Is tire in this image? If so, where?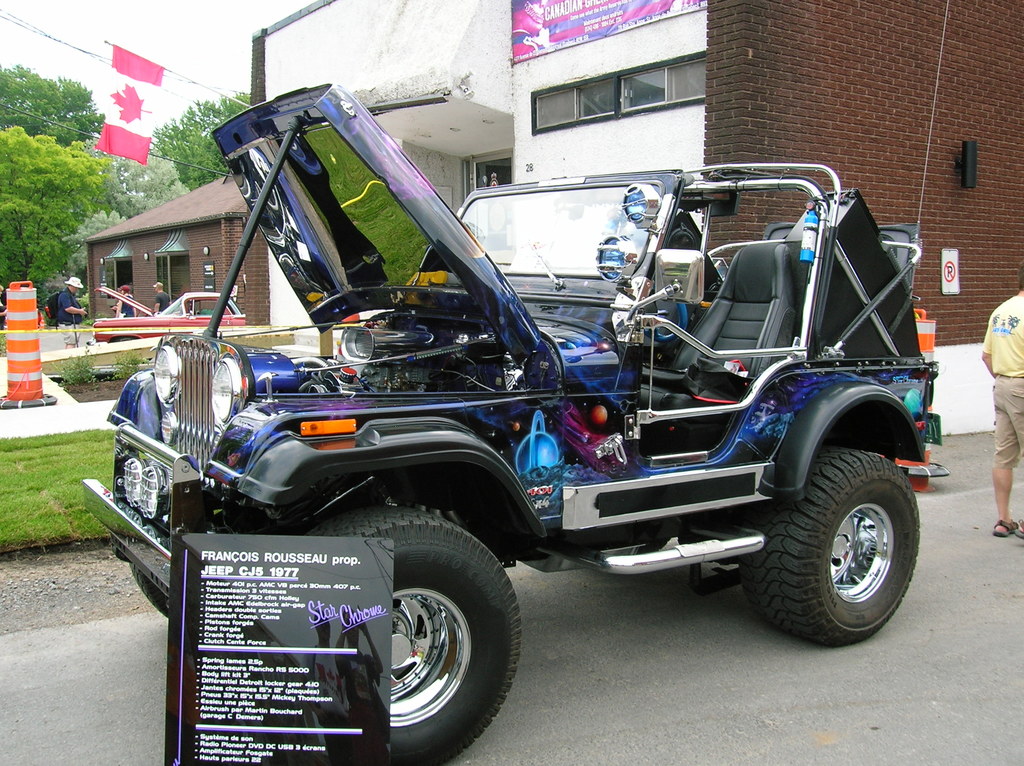
Yes, at bbox=[131, 557, 172, 615].
